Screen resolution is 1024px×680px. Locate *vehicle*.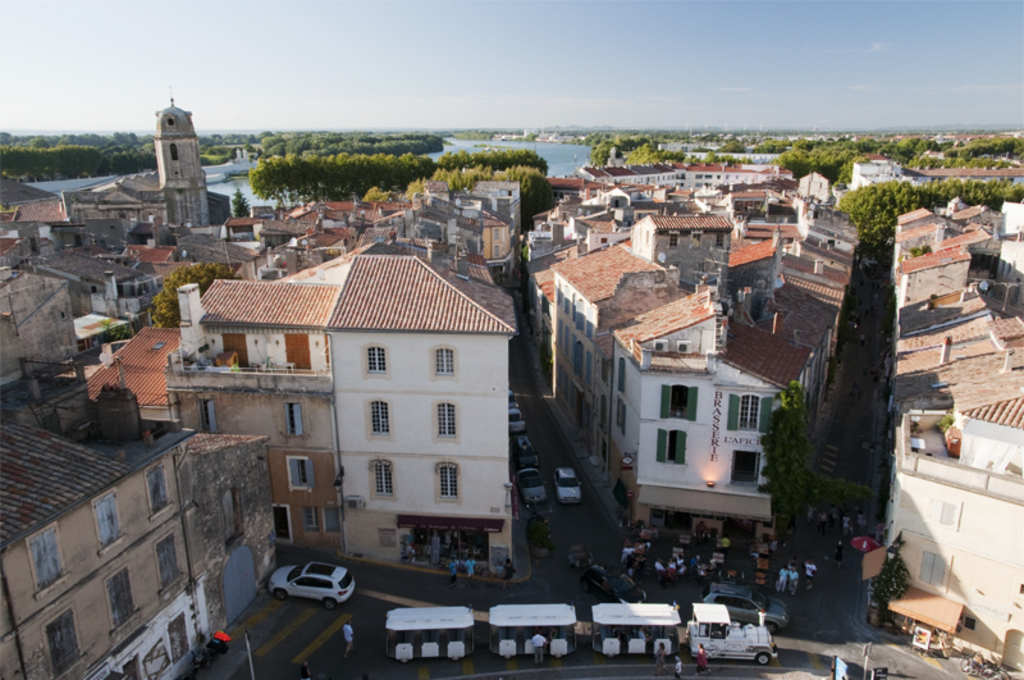
x1=617, y1=544, x2=689, y2=576.
